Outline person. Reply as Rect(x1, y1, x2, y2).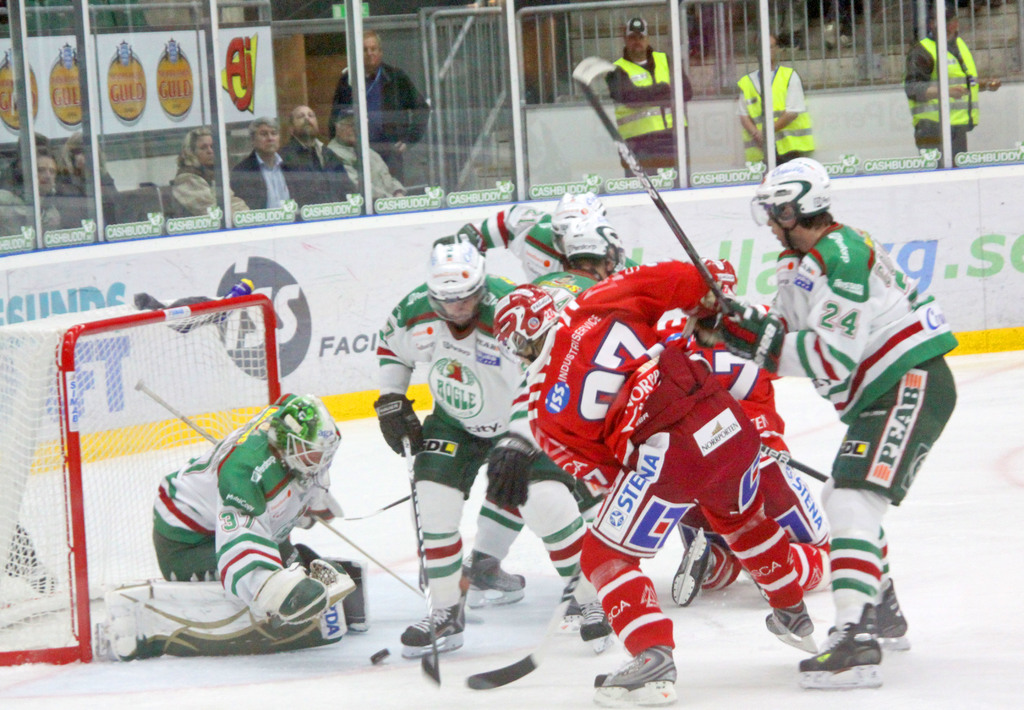
Rect(460, 211, 606, 658).
